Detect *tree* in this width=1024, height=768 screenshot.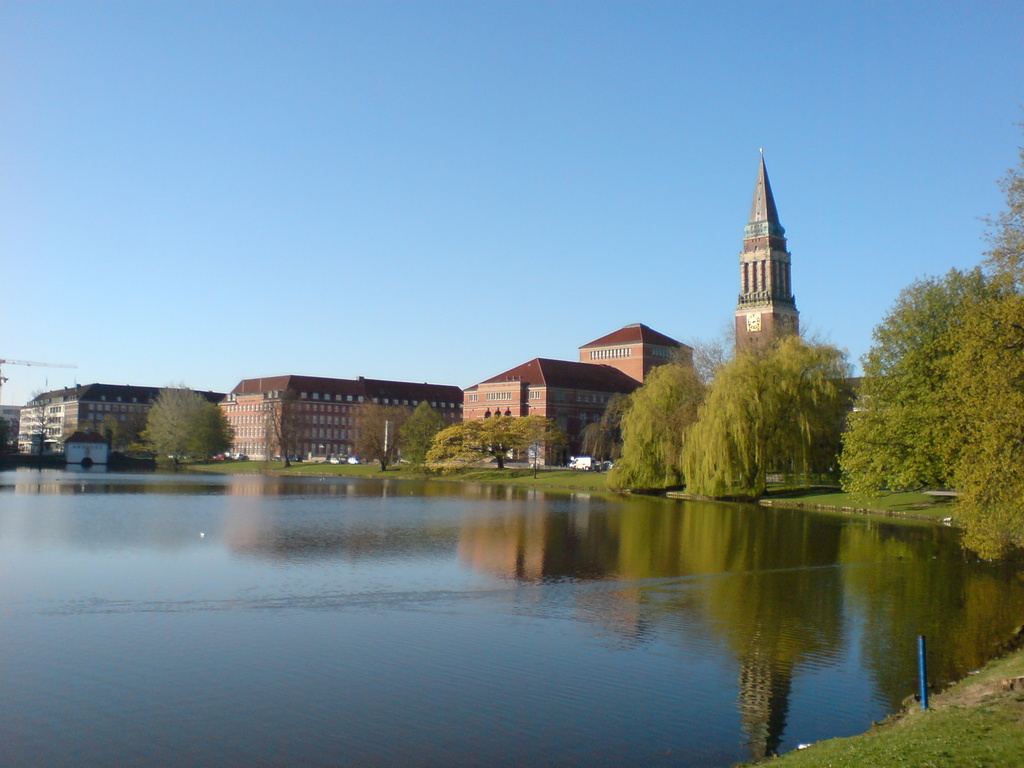
Detection: left=953, top=292, right=1023, bottom=561.
